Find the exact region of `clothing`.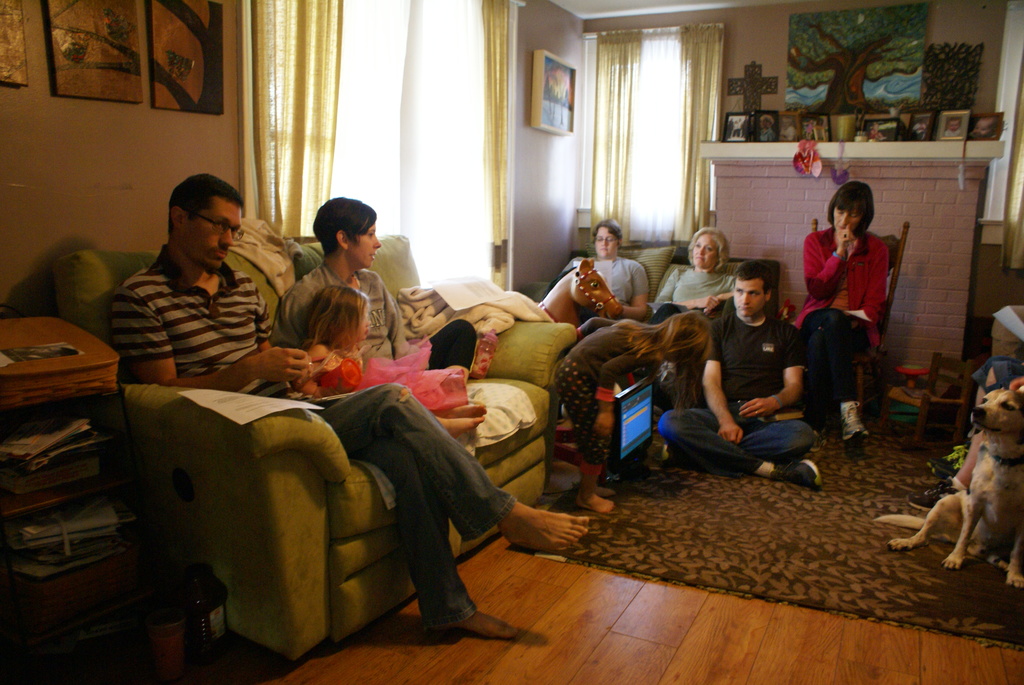
Exact region: BBox(733, 123, 736, 132).
